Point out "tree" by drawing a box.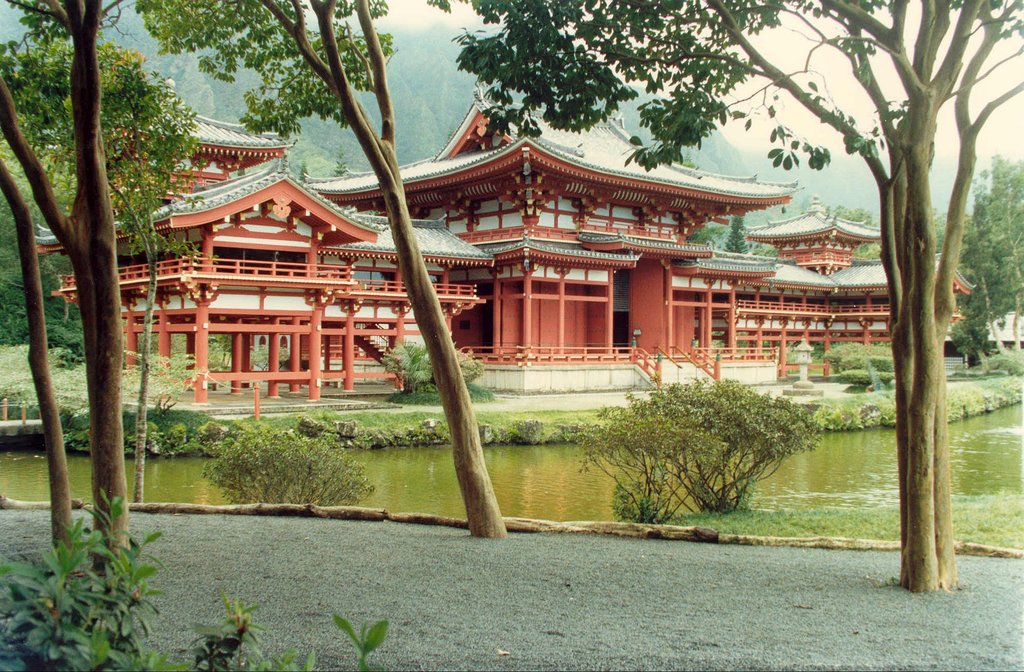
Rect(948, 155, 1023, 378).
